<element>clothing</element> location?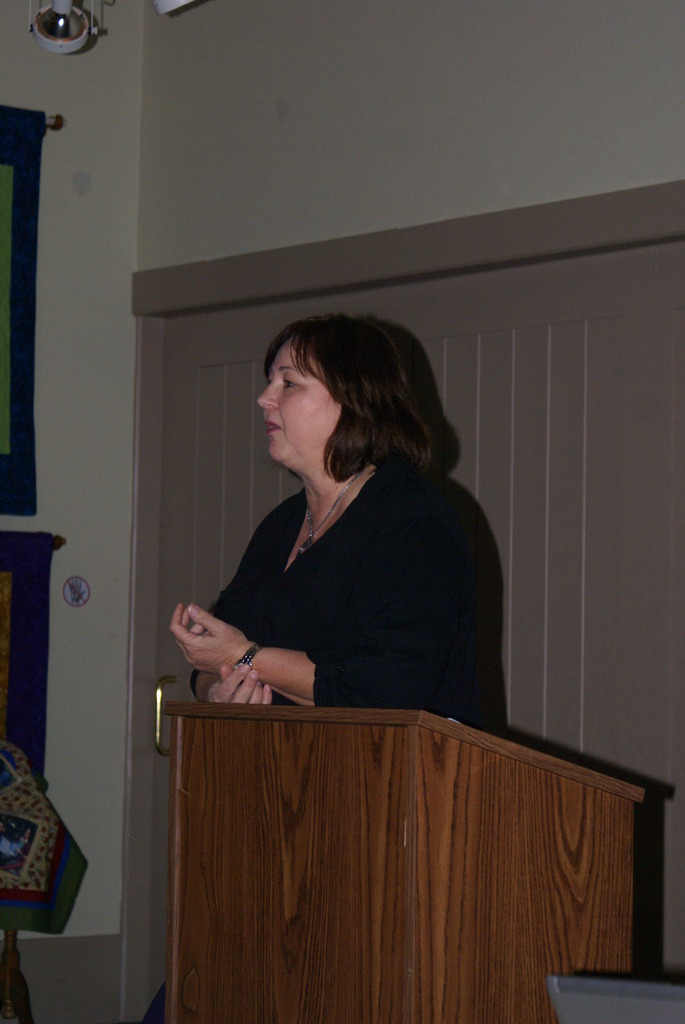
crop(165, 409, 503, 739)
